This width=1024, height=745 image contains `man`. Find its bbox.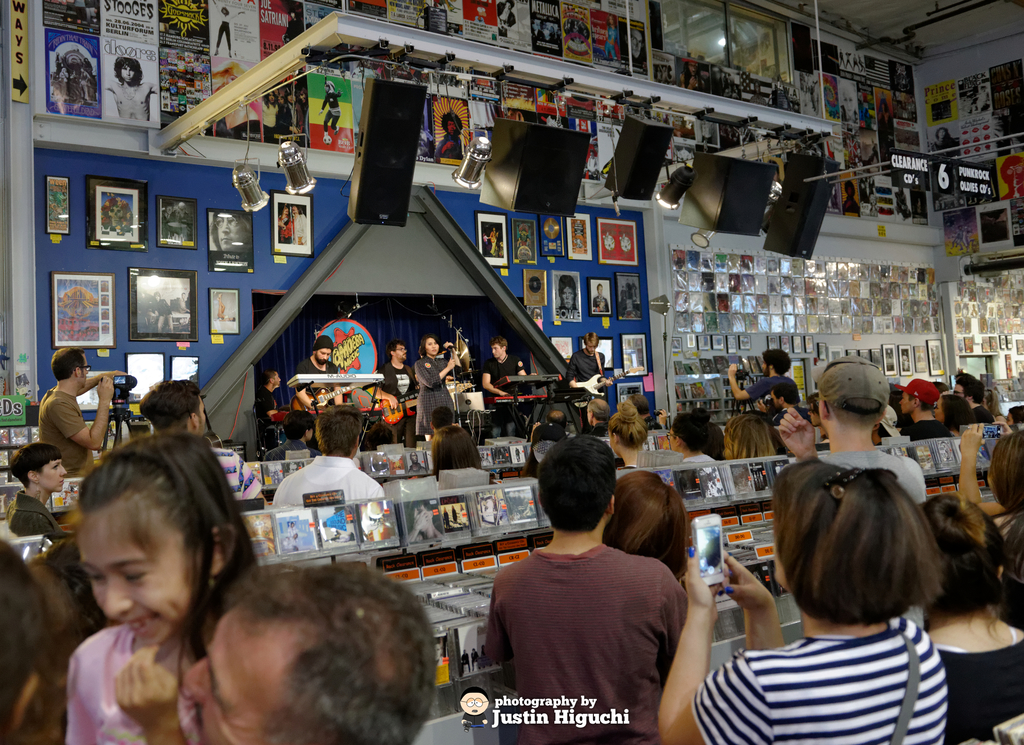
(952, 366, 1002, 428).
